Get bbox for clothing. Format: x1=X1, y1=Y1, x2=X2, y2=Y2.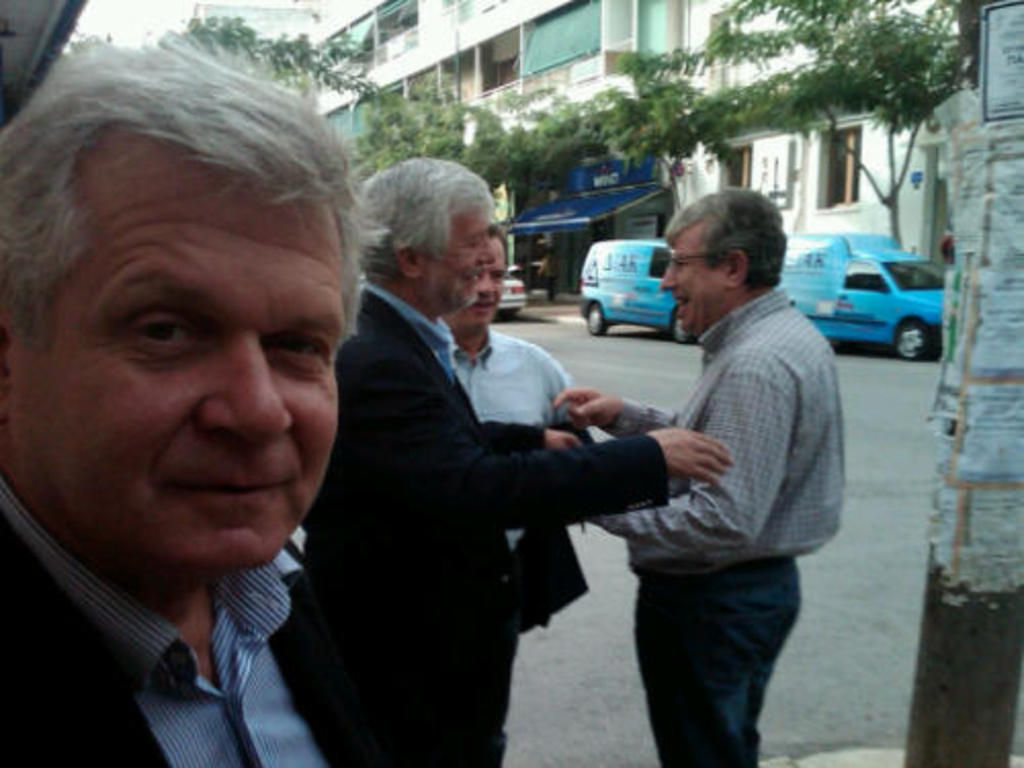
x1=266, y1=270, x2=670, y2=766.
